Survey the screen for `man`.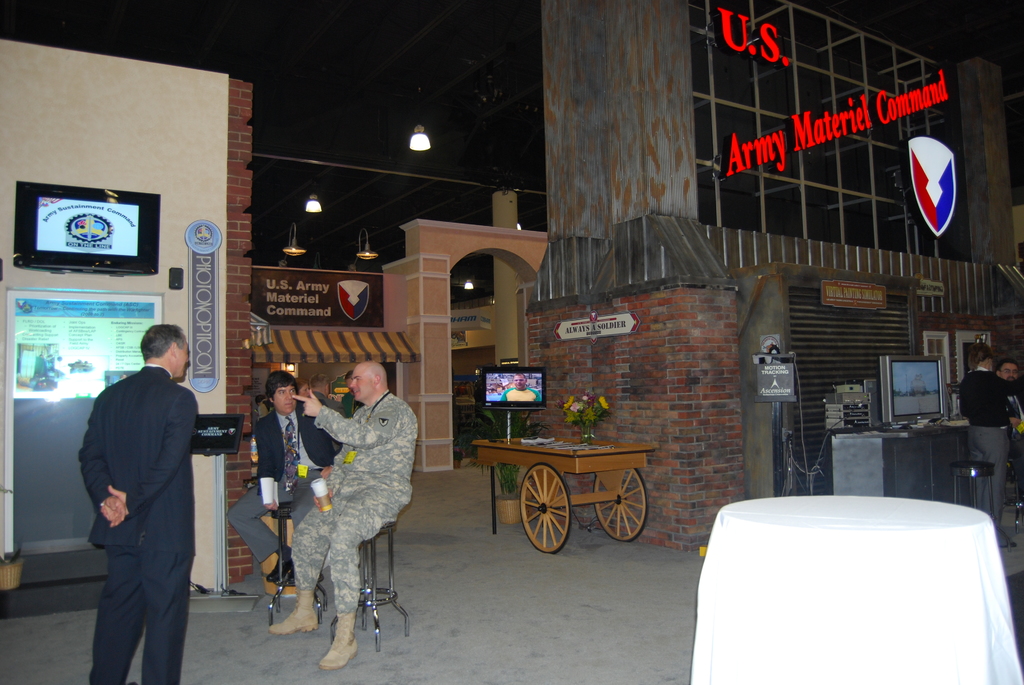
Survey found: box(223, 365, 336, 580).
